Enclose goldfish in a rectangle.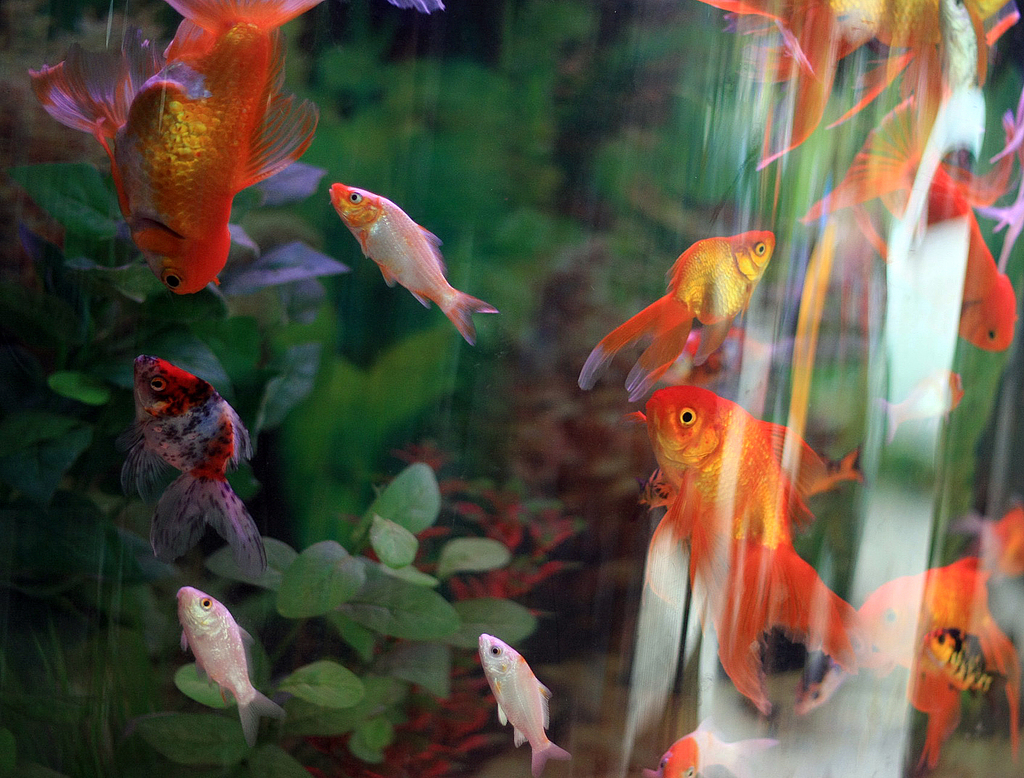
117 345 272 586.
